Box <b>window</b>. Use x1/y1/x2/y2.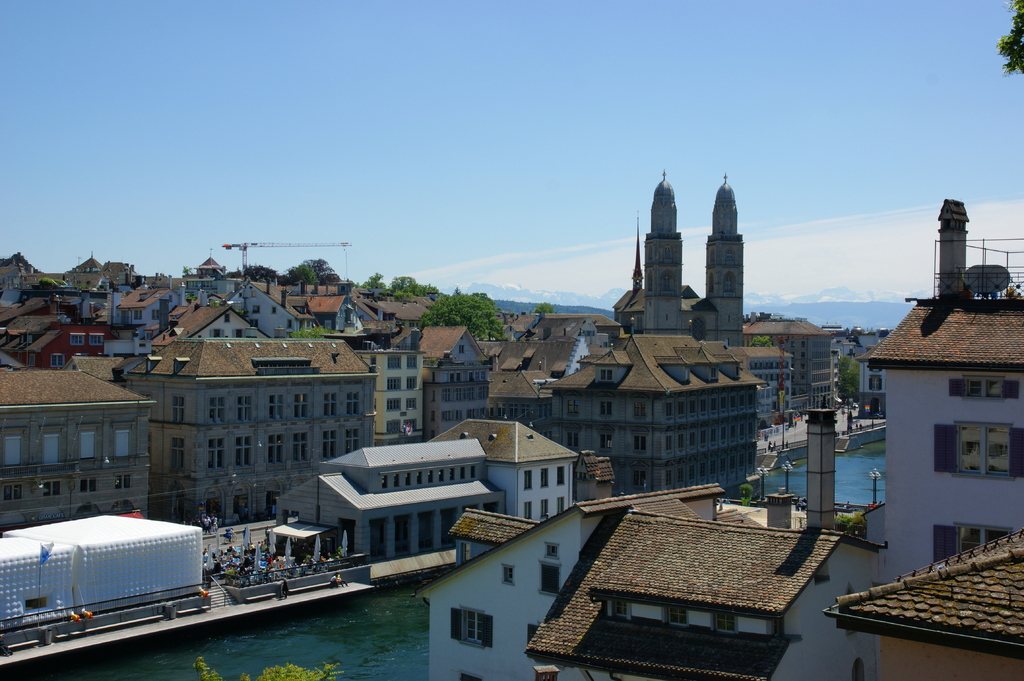
173/396/187/424.
